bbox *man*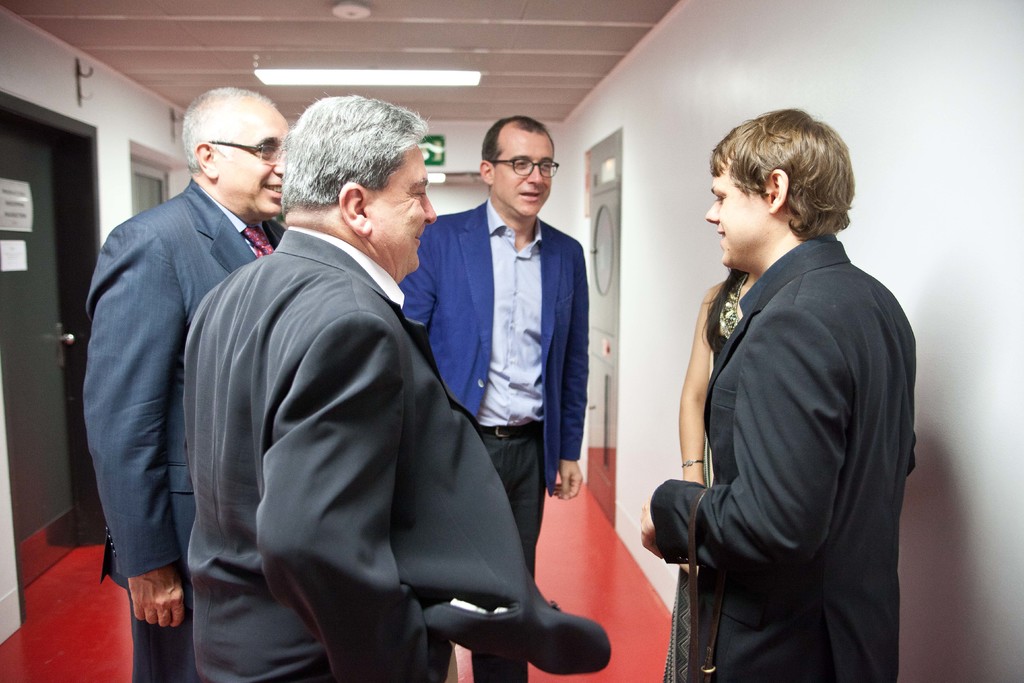
399,117,591,682
